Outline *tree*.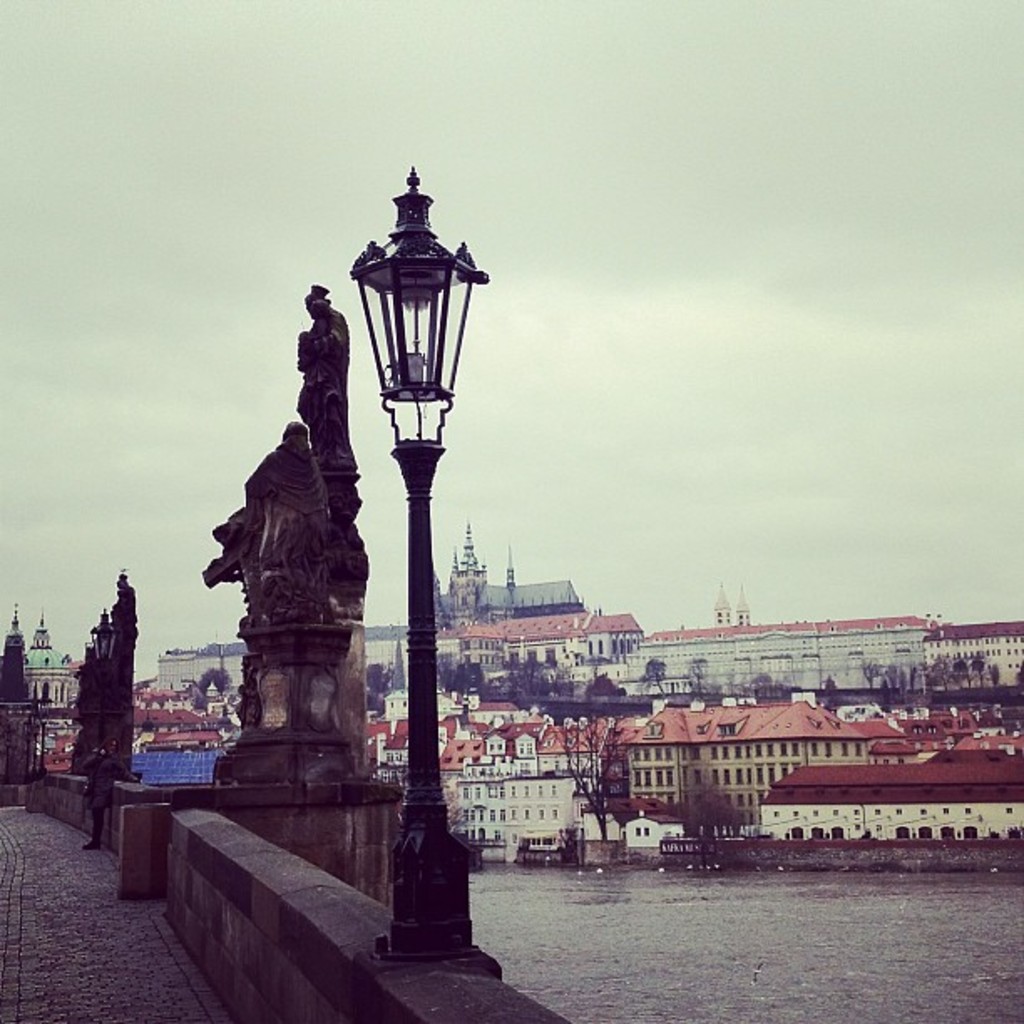
Outline: {"x1": 442, "y1": 658, "x2": 492, "y2": 698}.
